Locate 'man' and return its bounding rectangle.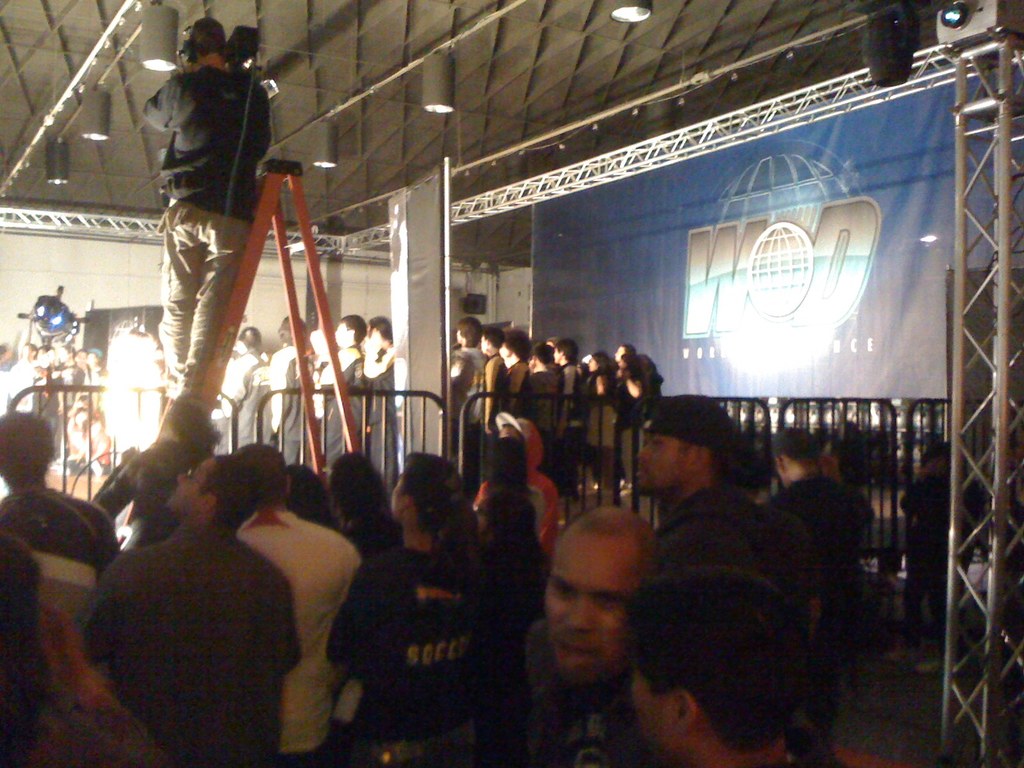
pyautogui.locateOnScreen(231, 436, 358, 767).
